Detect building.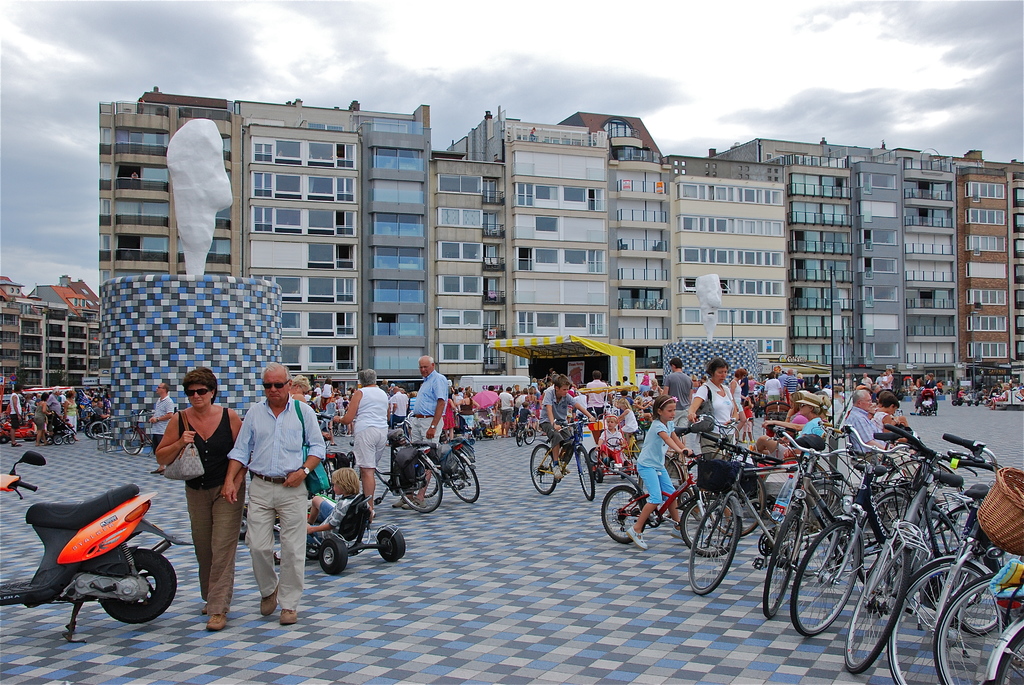
Detected at pyautogui.locateOnScreen(952, 152, 1023, 384).
